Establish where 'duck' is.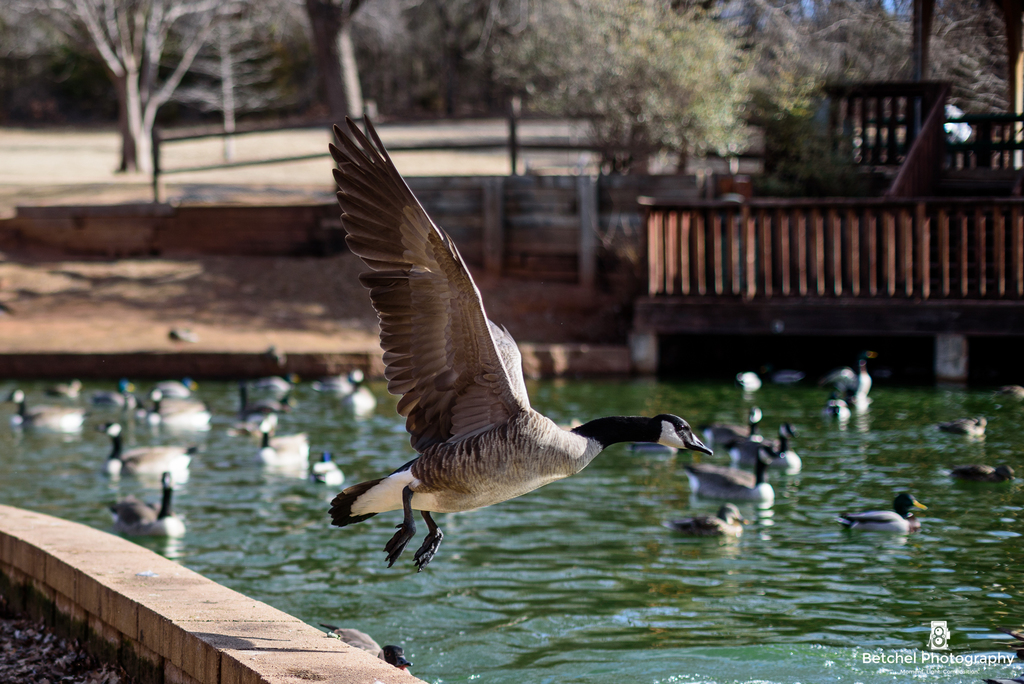
Established at region(826, 392, 852, 424).
